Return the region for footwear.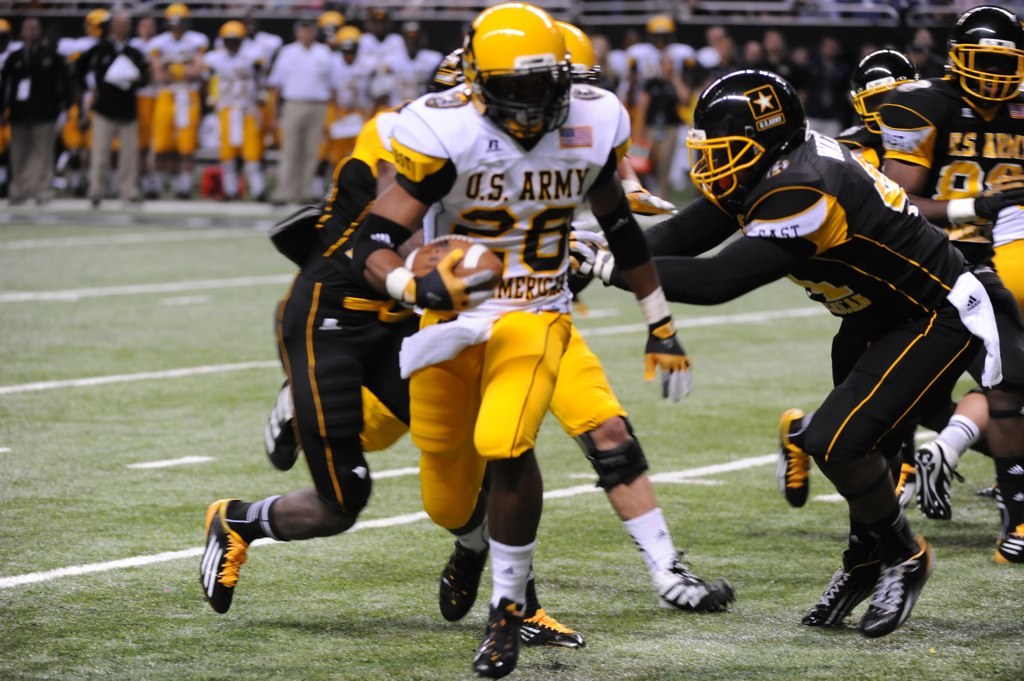
box=[896, 462, 917, 508].
